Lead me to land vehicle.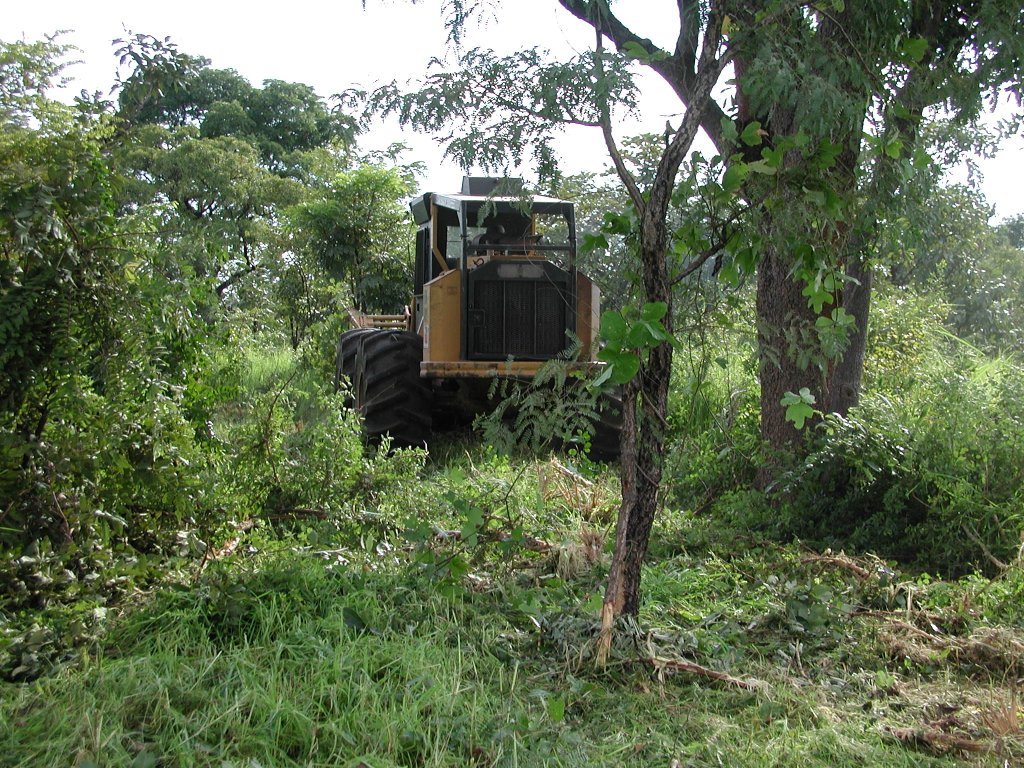
Lead to (366,176,613,459).
